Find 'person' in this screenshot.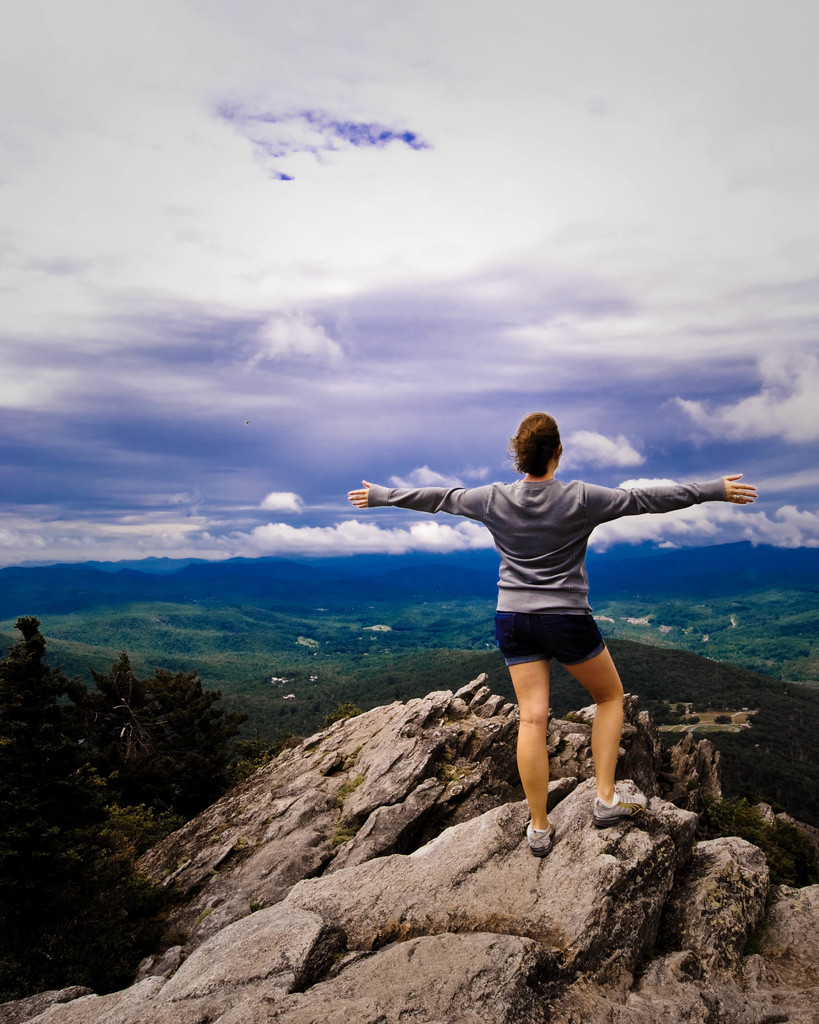
The bounding box for 'person' is [351,412,760,855].
